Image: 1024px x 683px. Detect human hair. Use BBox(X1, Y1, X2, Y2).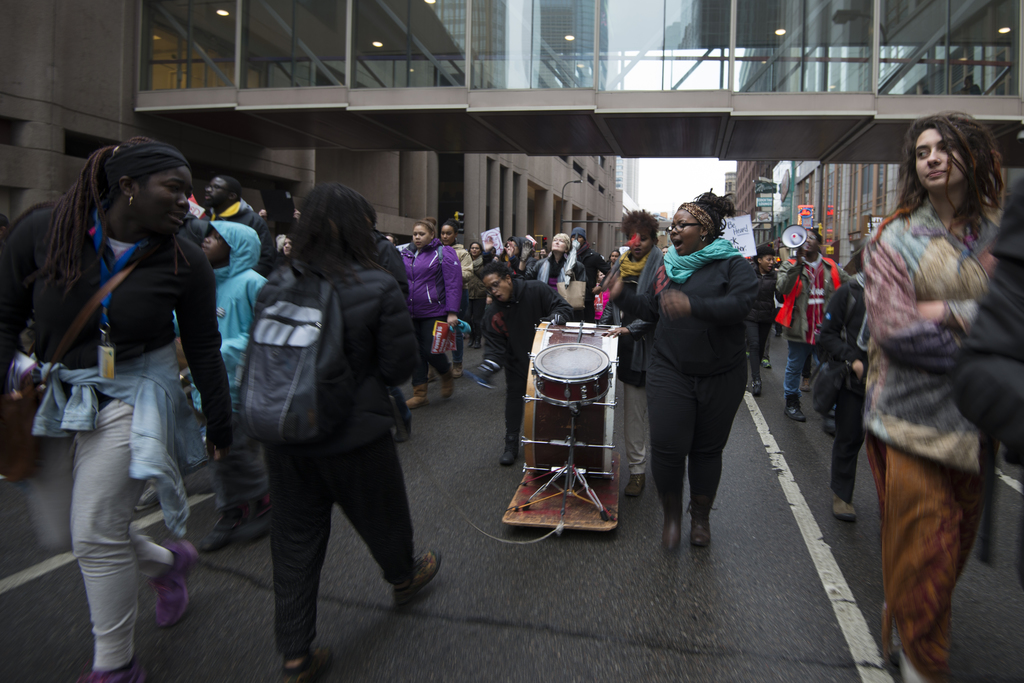
BBox(668, 197, 719, 245).
